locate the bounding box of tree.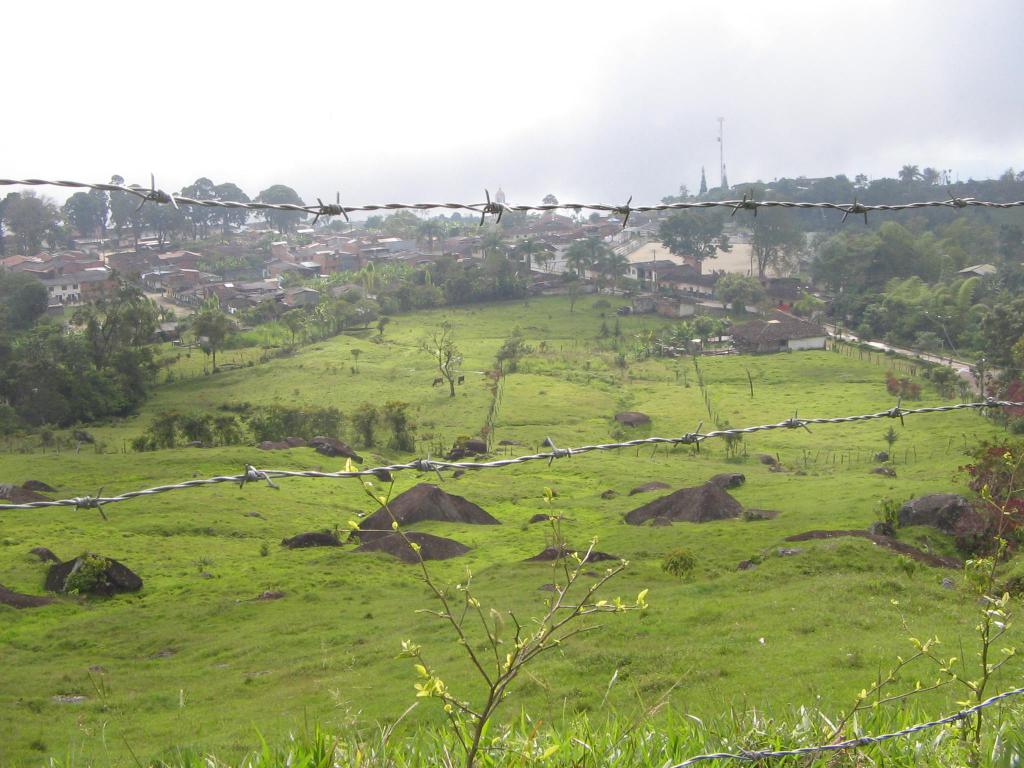
Bounding box: crop(282, 304, 309, 345).
